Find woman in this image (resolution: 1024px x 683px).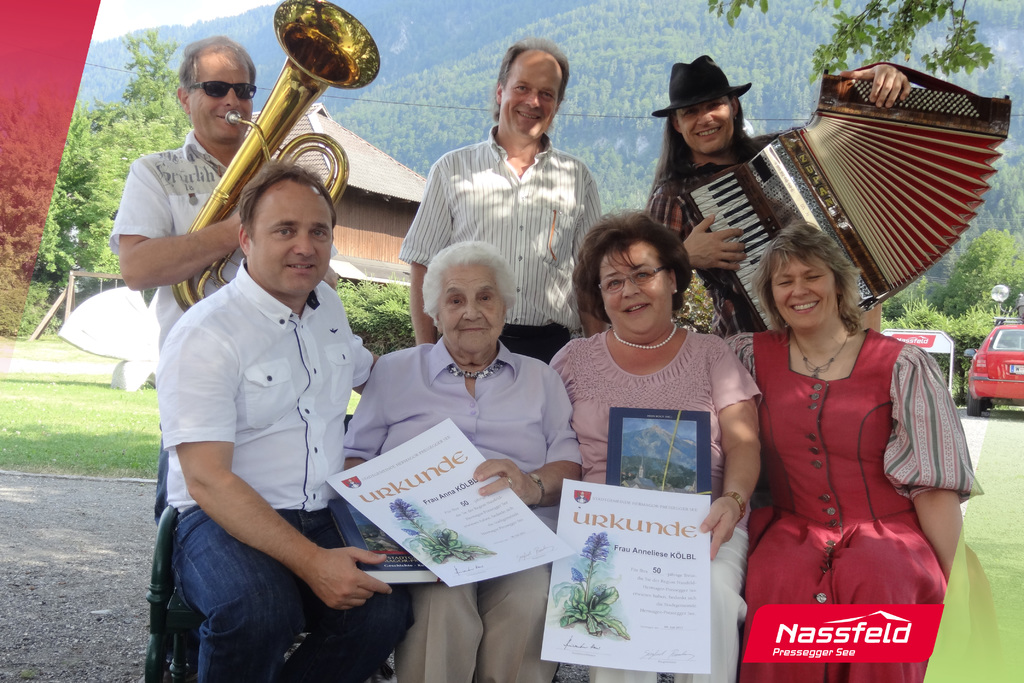
728:194:964:660.
